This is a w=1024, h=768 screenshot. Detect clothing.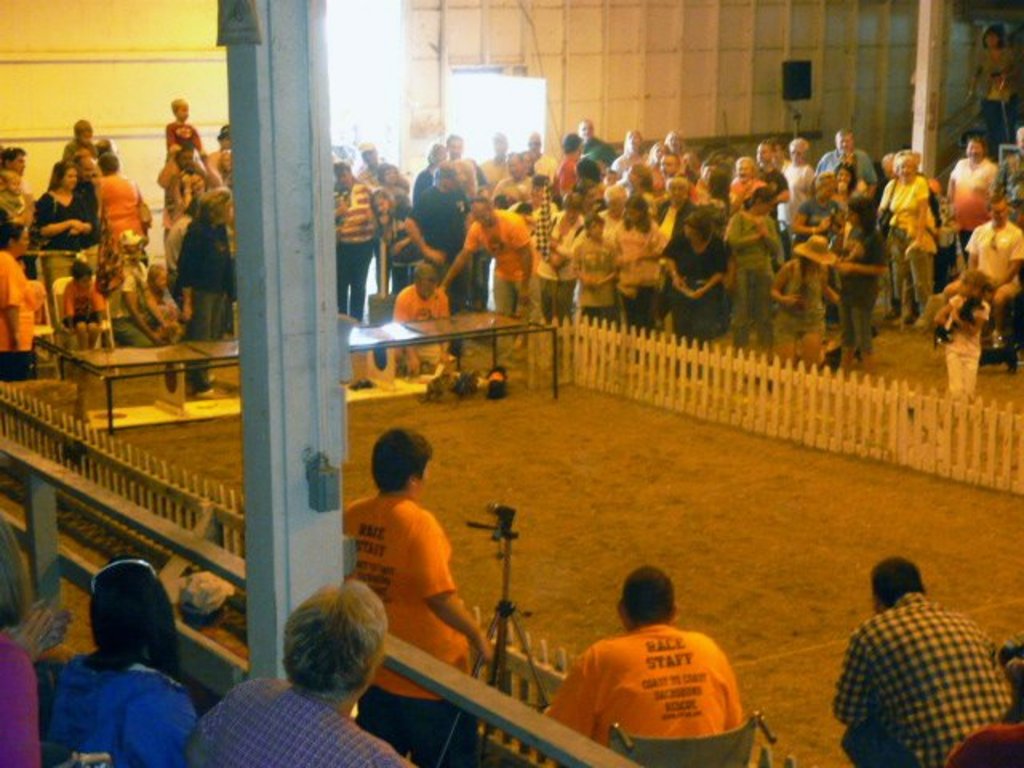
<box>525,626,736,765</box>.
